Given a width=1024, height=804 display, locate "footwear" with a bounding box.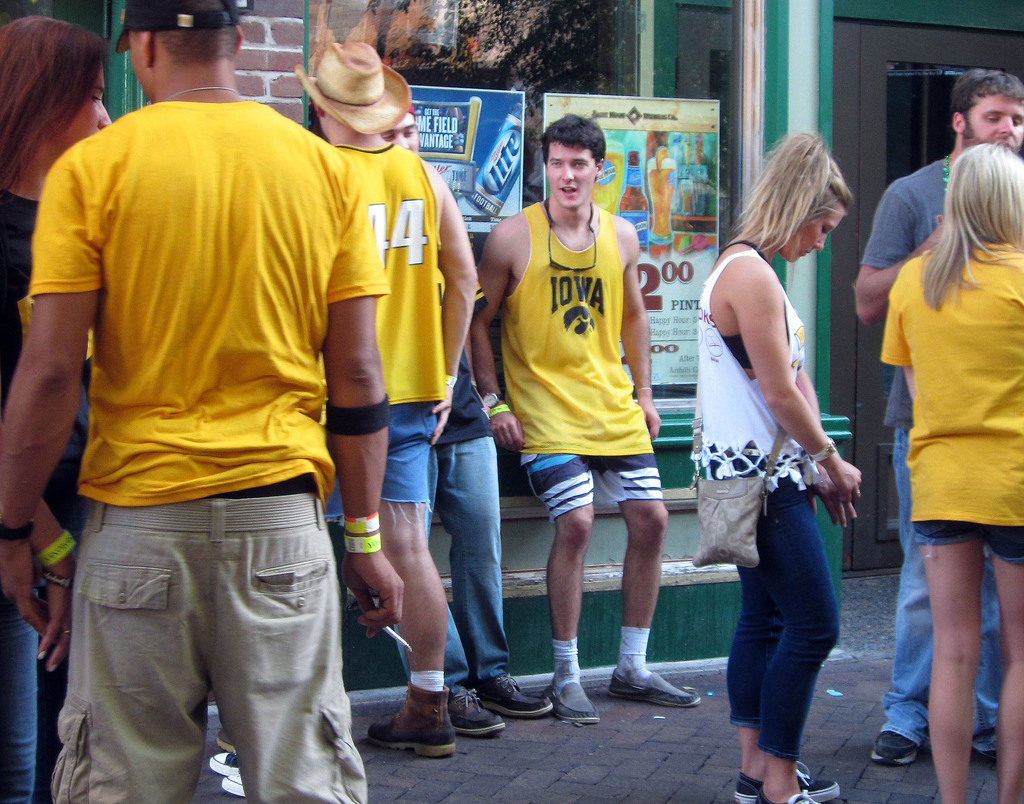
Located: l=449, t=687, r=500, b=731.
